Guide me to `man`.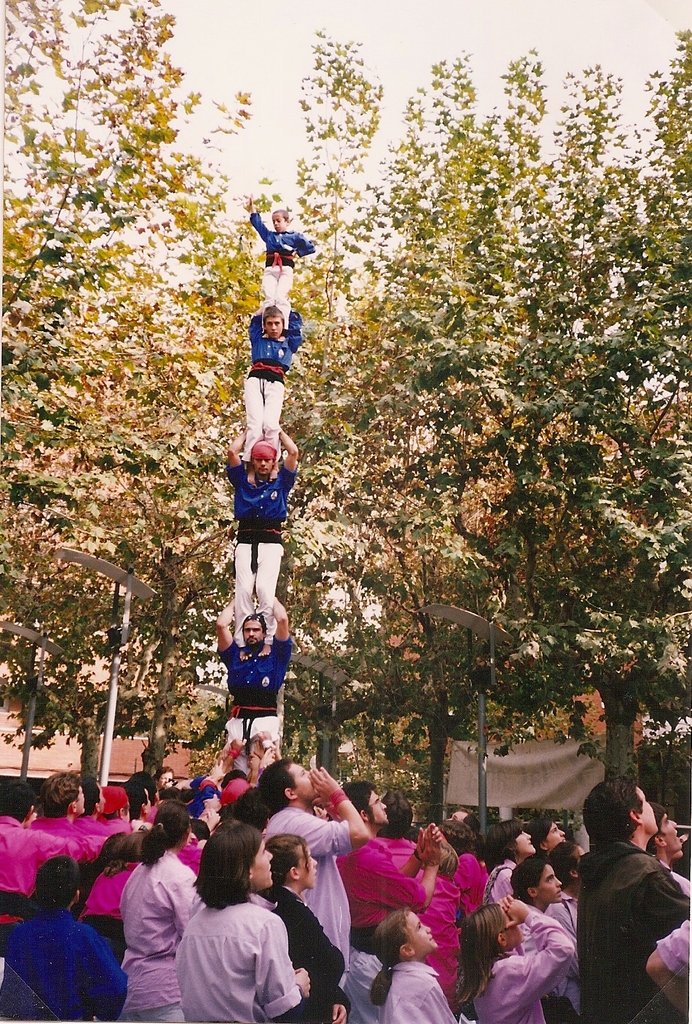
Guidance: l=0, t=774, r=66, b=953.
